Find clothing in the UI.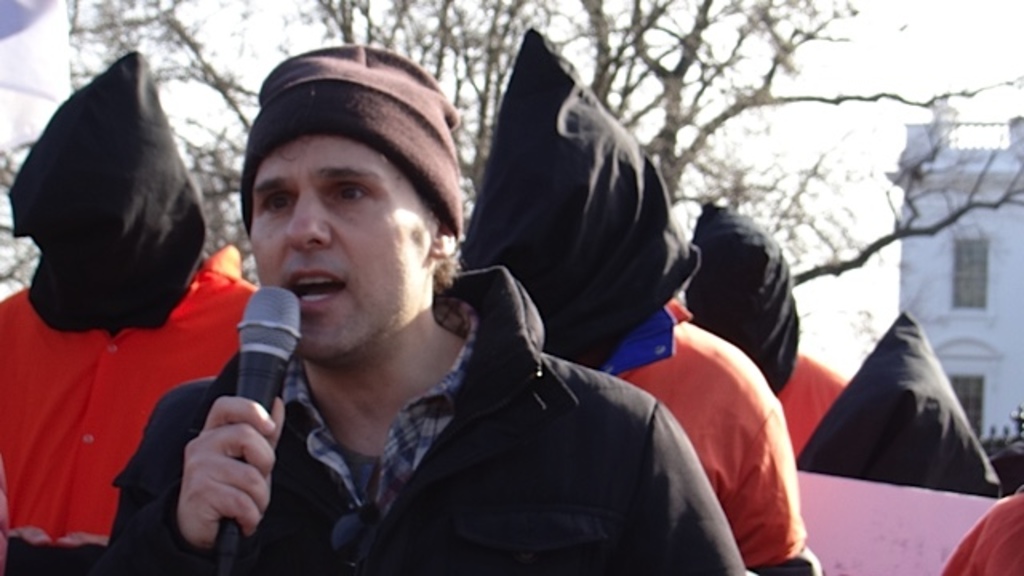
UI element at 781, 349, 842, 466.
